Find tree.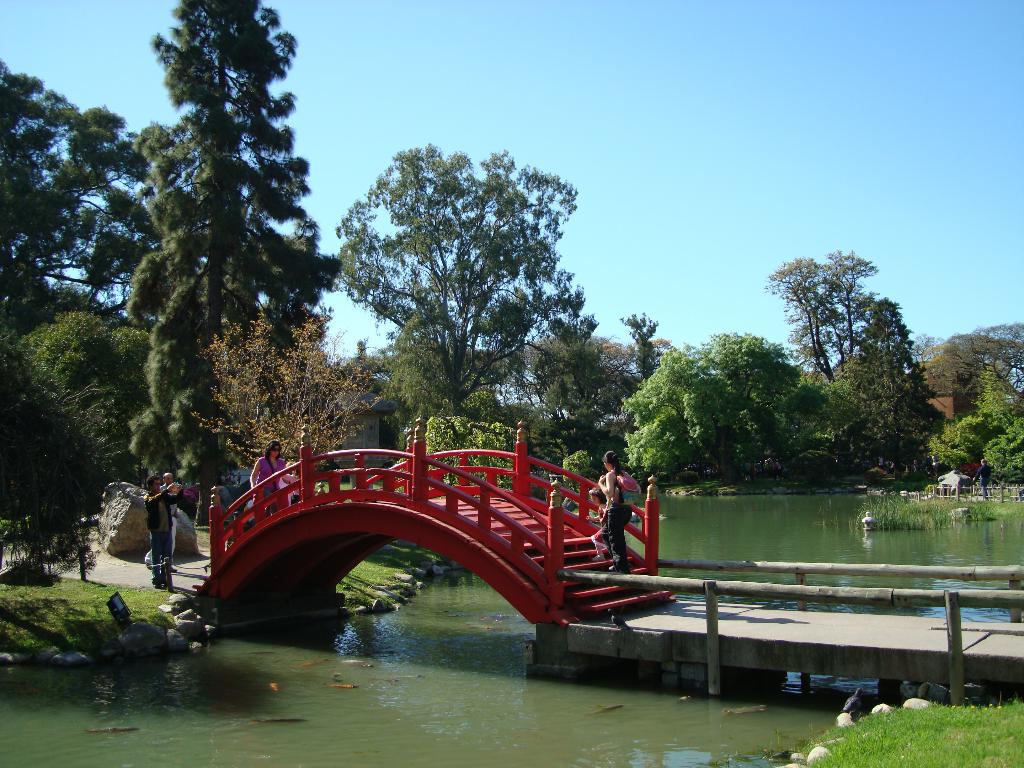
Rect(0, 339, 138, 579).
